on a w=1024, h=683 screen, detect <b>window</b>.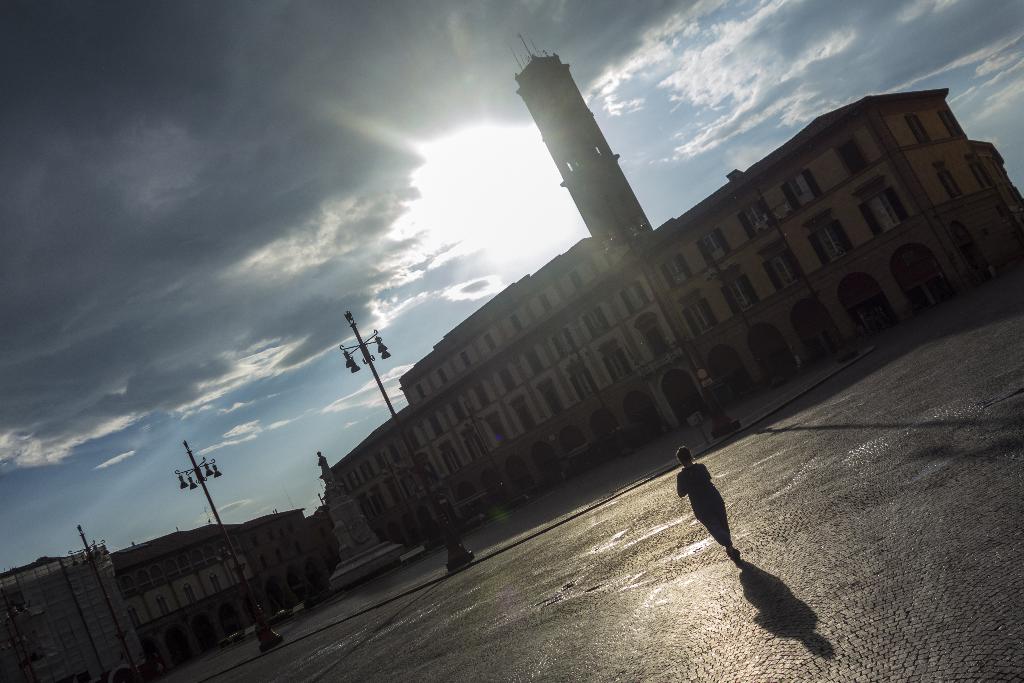
[left=278, top=547, right=283, bottom=562].
